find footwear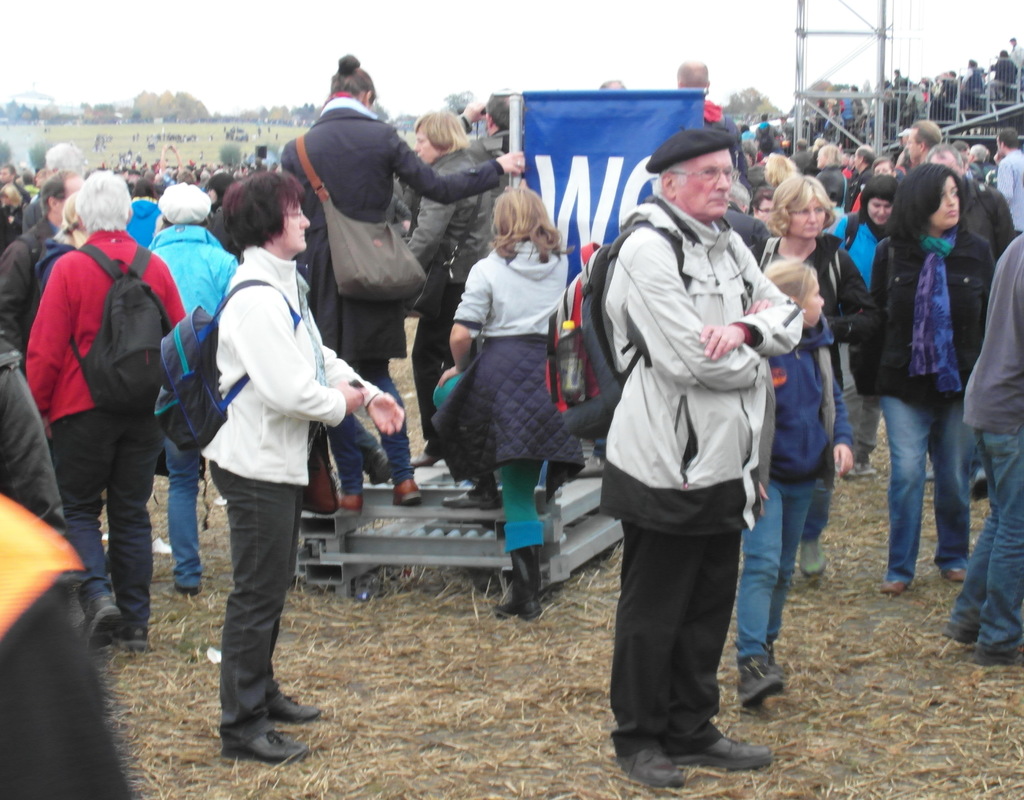
[x1=765, y1=642, x2=787, y2=678]
